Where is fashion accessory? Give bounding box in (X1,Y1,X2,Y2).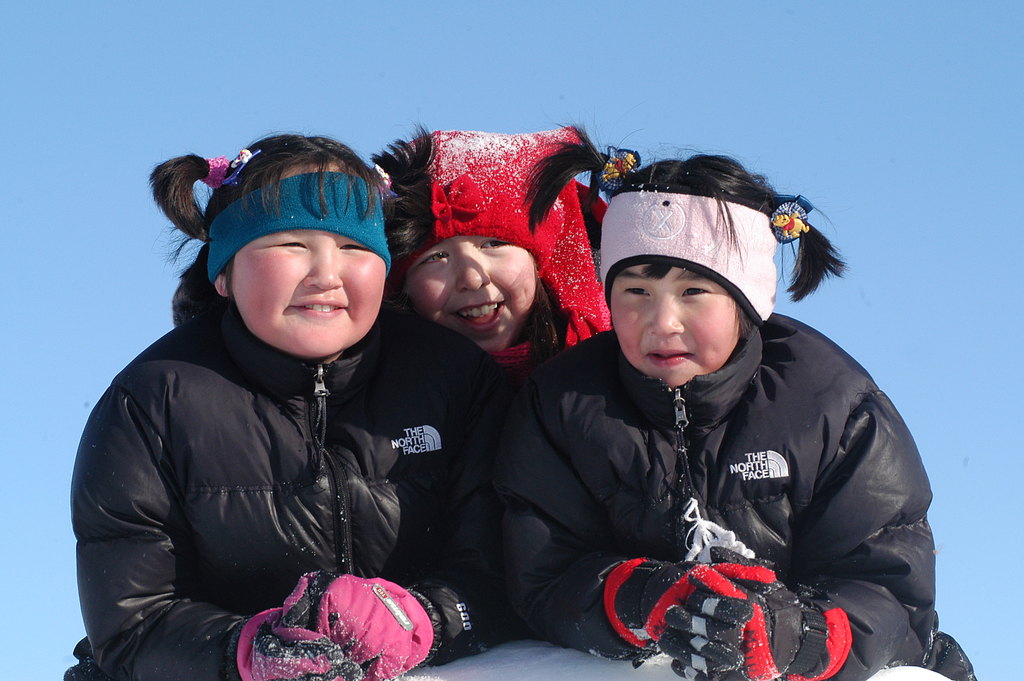
(586,555,768,677).
